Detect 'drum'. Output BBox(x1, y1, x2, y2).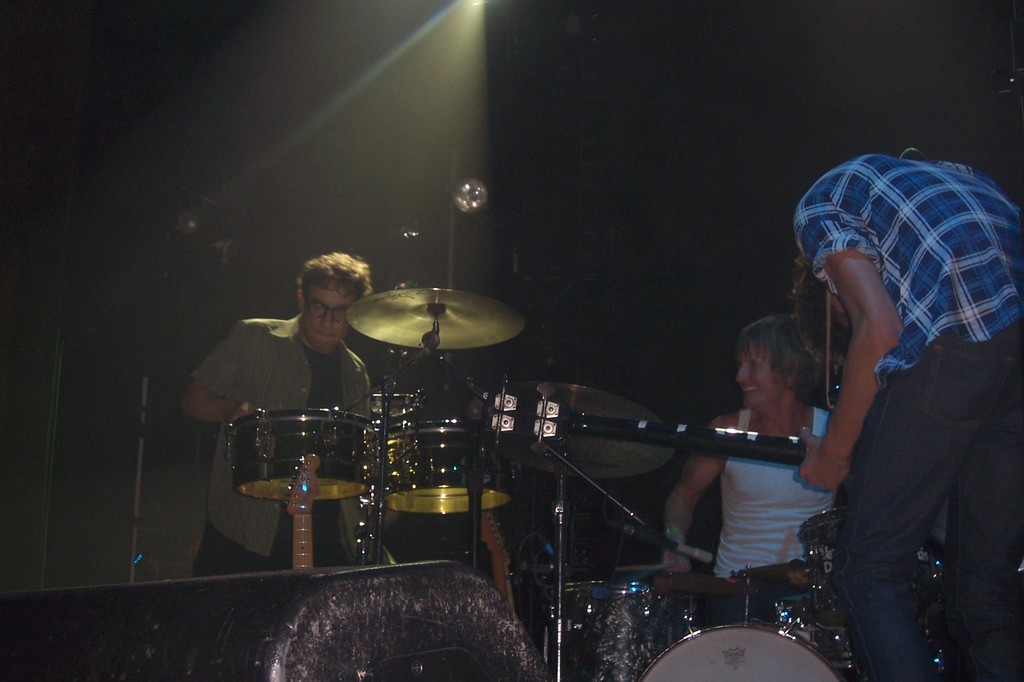
BBox(801, 509, 950, 612).
